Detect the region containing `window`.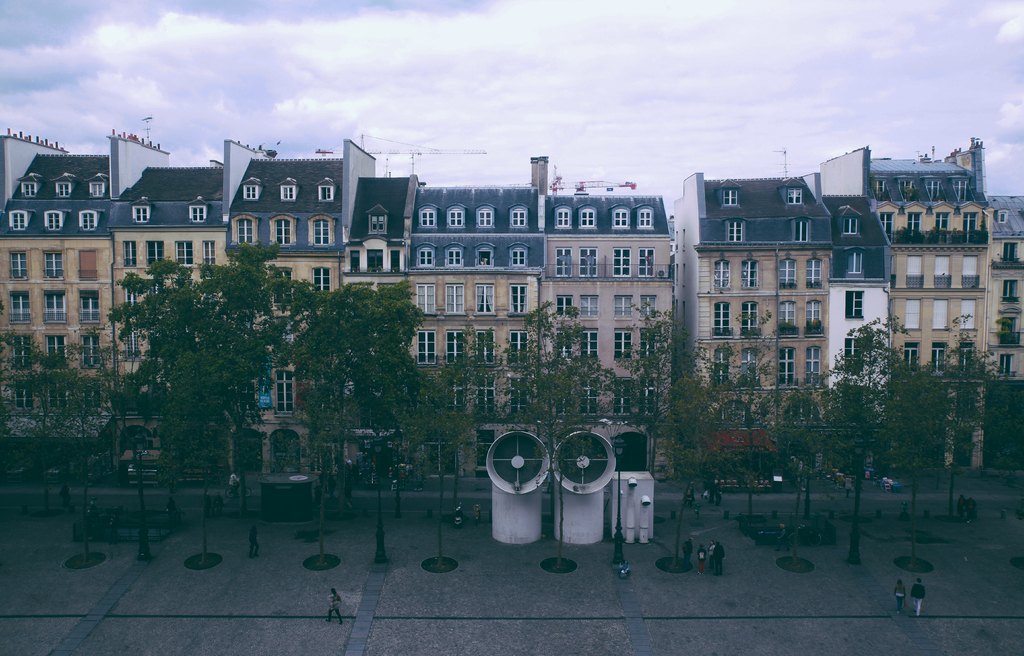
box=[999, 354, 1012, 379].
